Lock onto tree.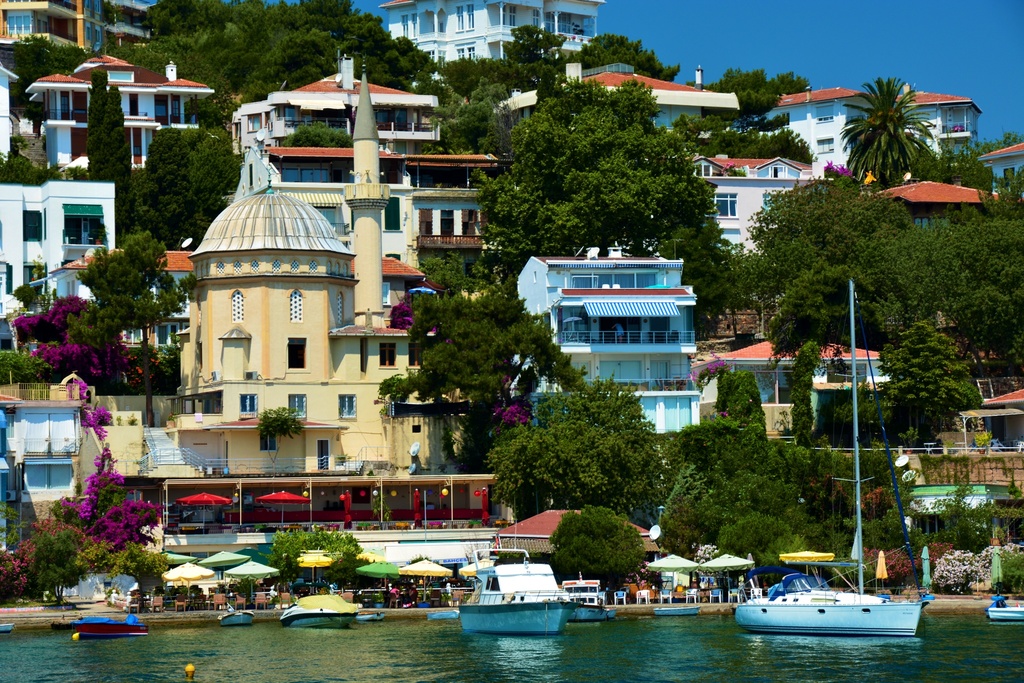
Locked: locate(500, 22, 568, 65).
